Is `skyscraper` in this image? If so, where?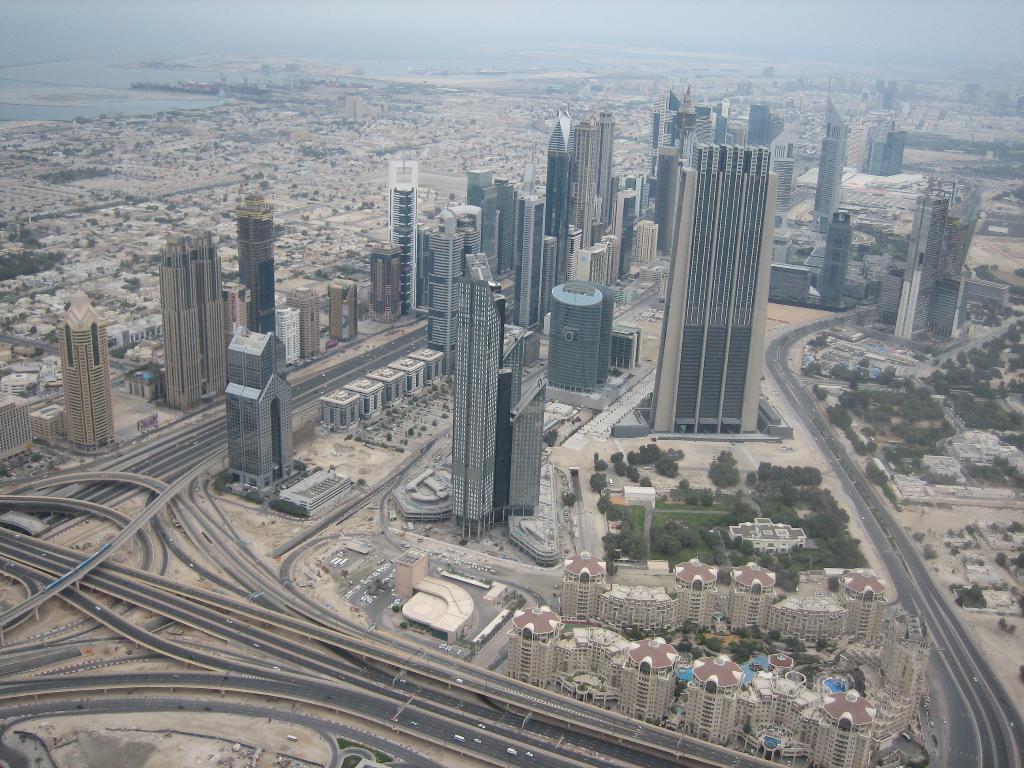
Yes, at <box>290,291,330,359</box>.
